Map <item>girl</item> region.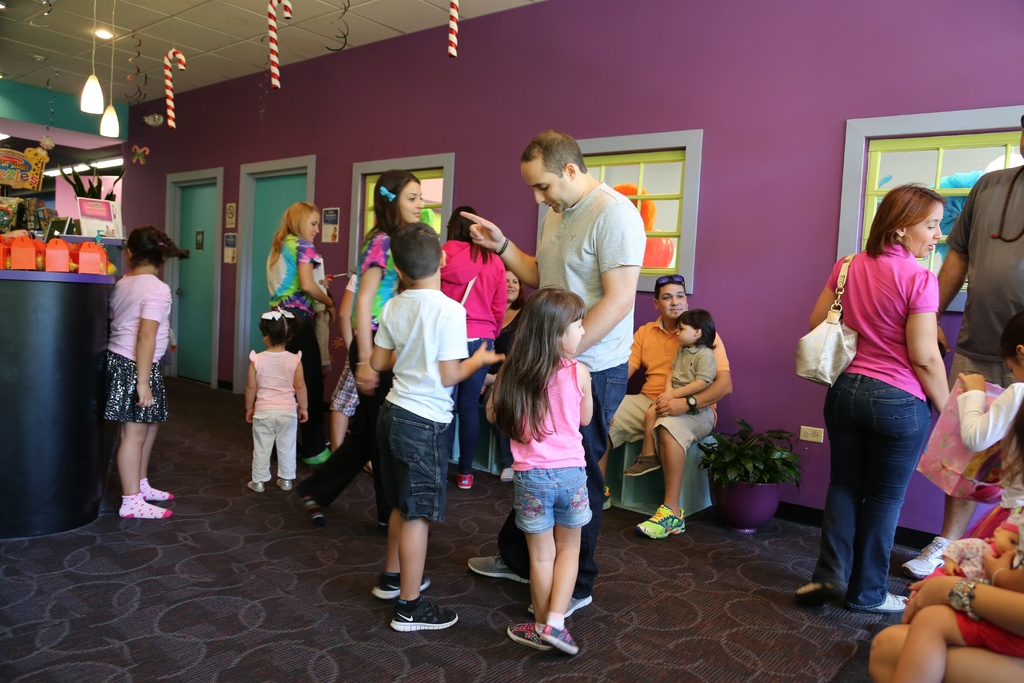
Mapped to [629,306,715,474].
